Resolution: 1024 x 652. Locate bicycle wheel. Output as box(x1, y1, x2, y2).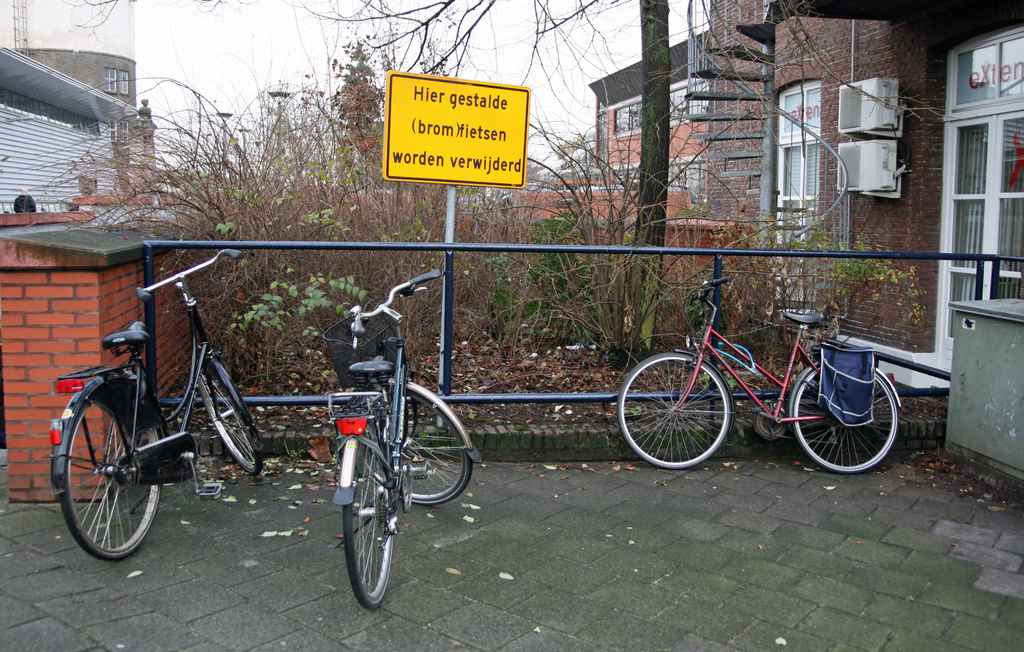
box(59, 398, 164, 561).
